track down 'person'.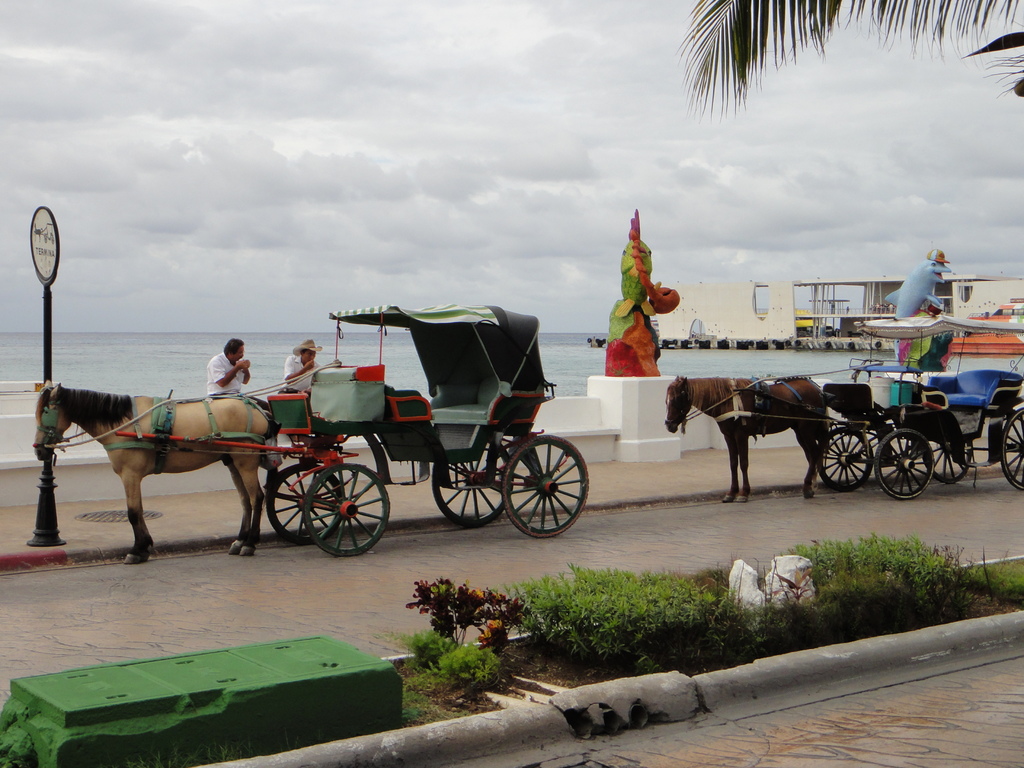
Tracked to (287,343,329,399).
